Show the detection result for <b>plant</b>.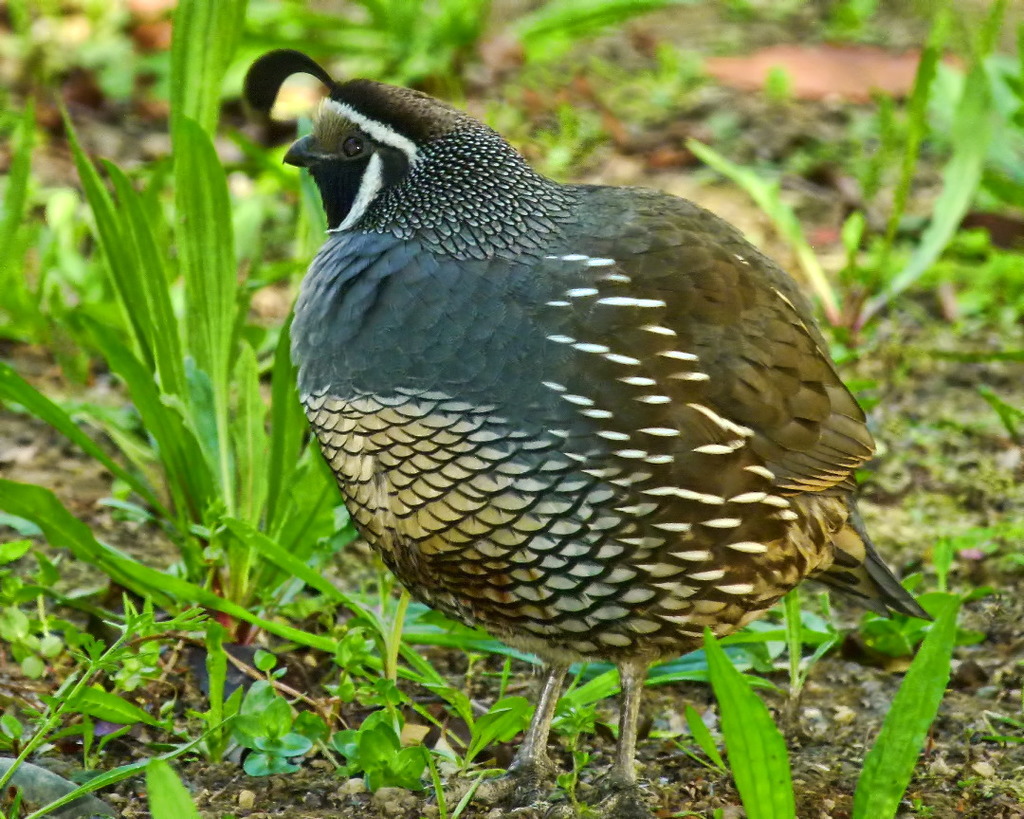
locate(0, 113, 532, 703).
